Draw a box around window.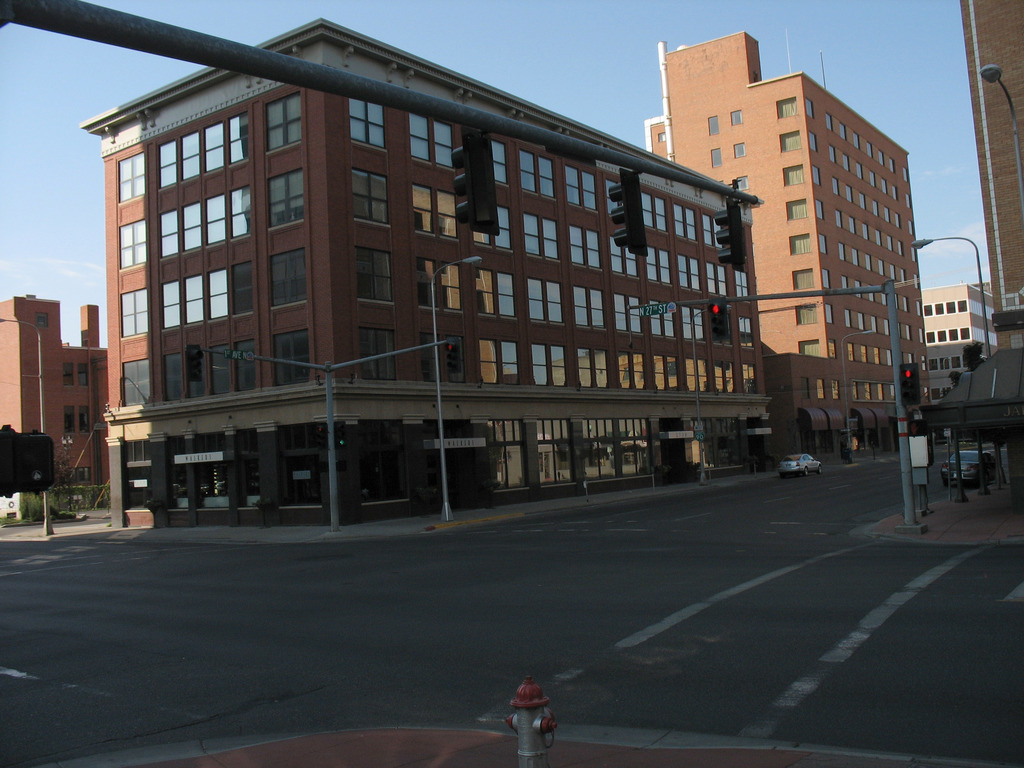
locate(796, 304, 815, 325).
